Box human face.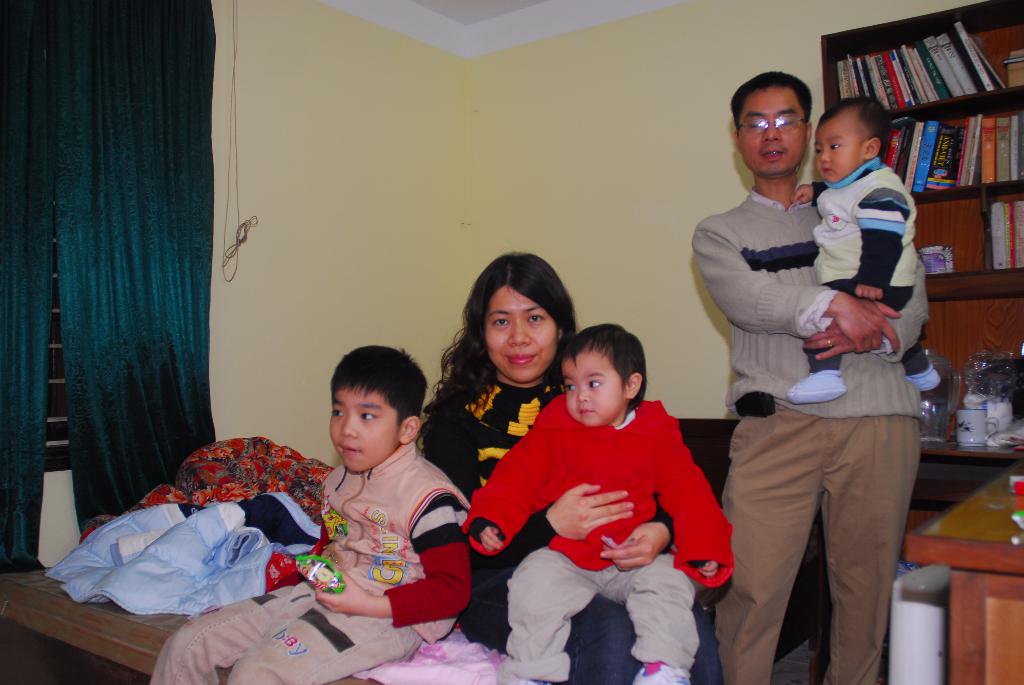
(487, 288, 559, 383).
